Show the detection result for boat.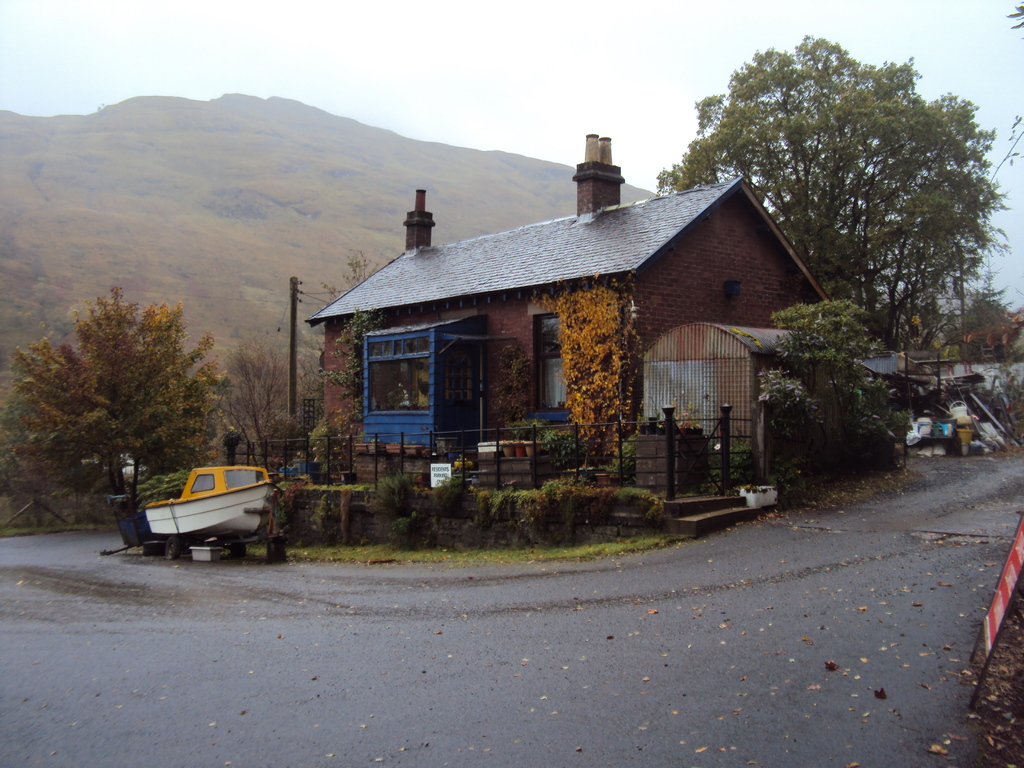
[117, 444, 299, 550].
